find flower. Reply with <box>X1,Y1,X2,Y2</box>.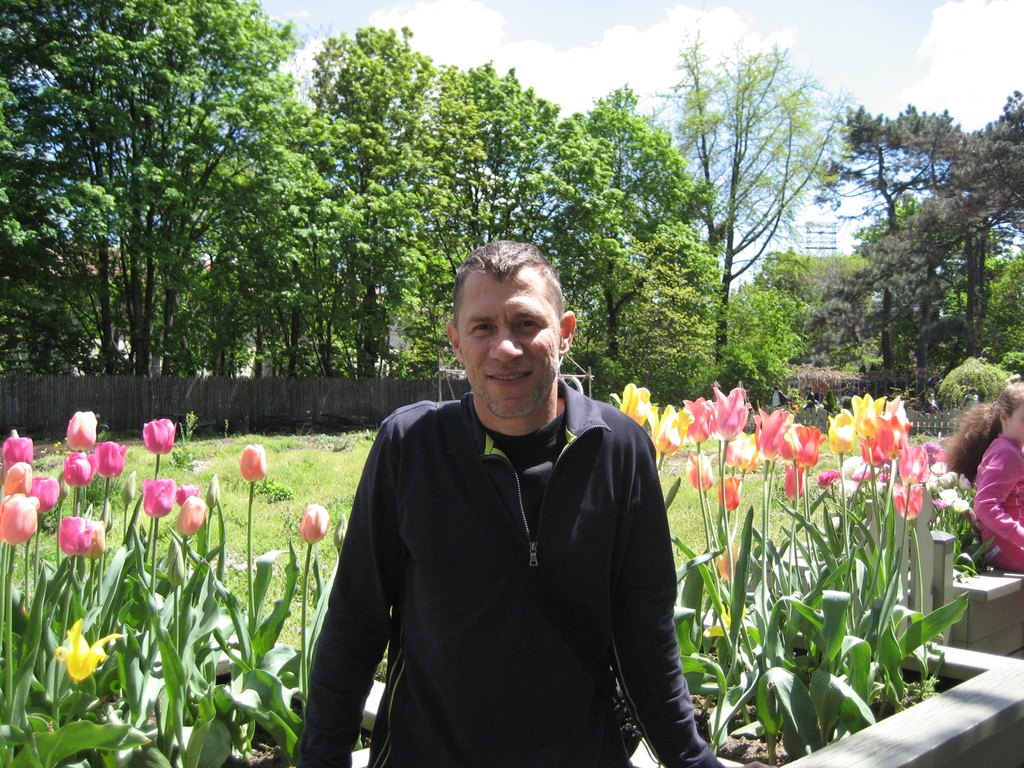
<box>0,461,32,498</box>.
